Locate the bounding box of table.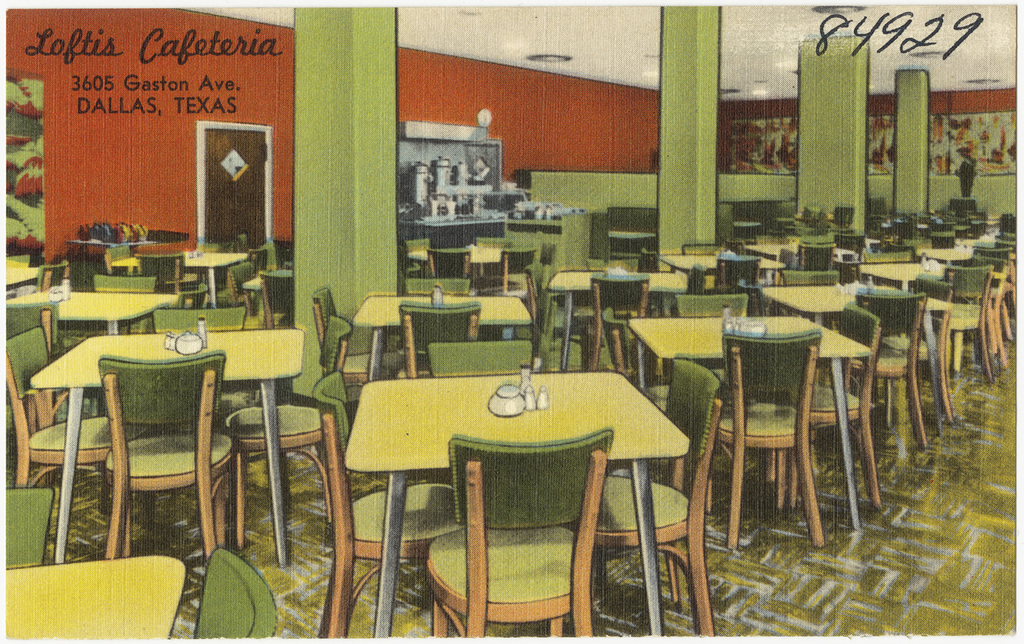
Bounding box: x1=550, y1=265, x2=685, y2=363.
